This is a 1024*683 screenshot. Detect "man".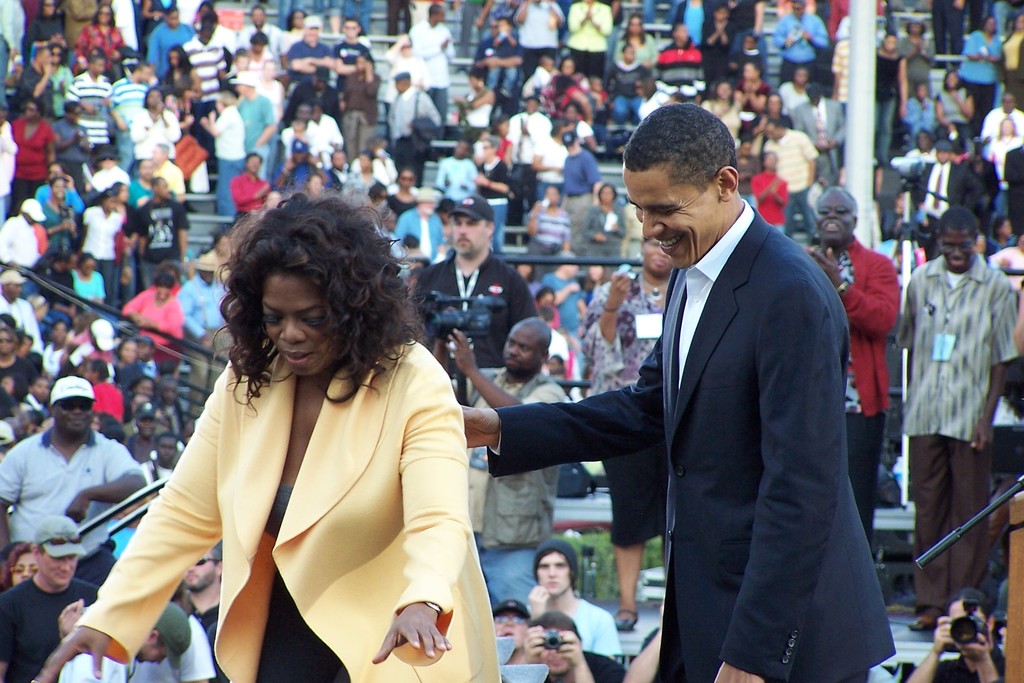
902 83 940 145.
